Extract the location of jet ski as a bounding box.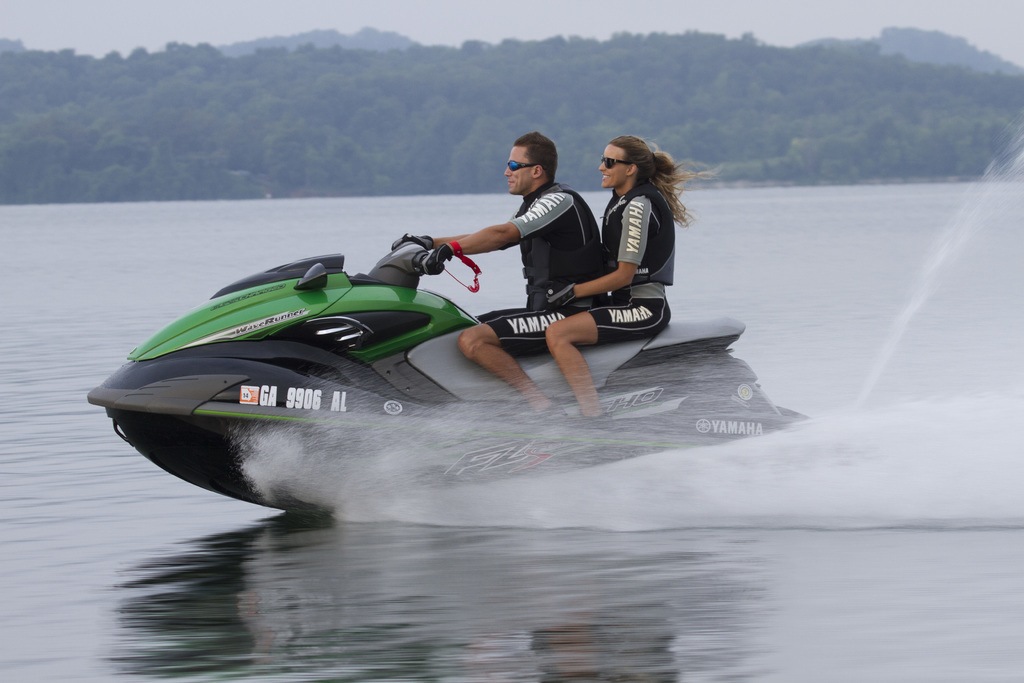
bbox(85, 234, 809, 513).
